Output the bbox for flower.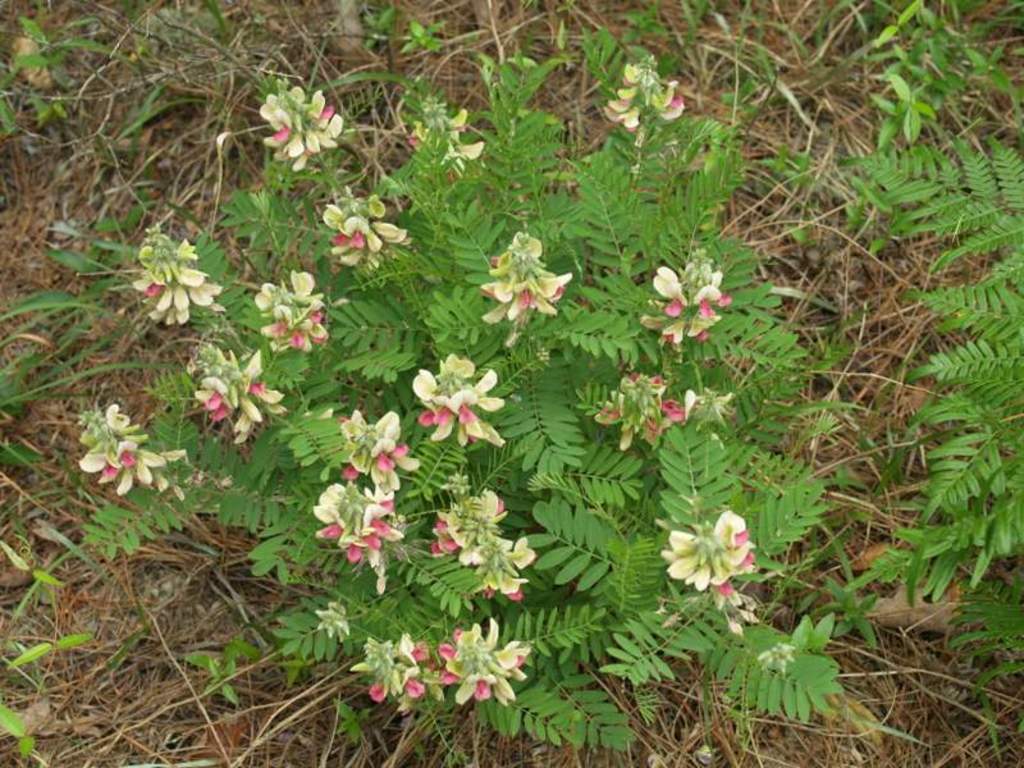
detection(252, 266, 326, 352).
